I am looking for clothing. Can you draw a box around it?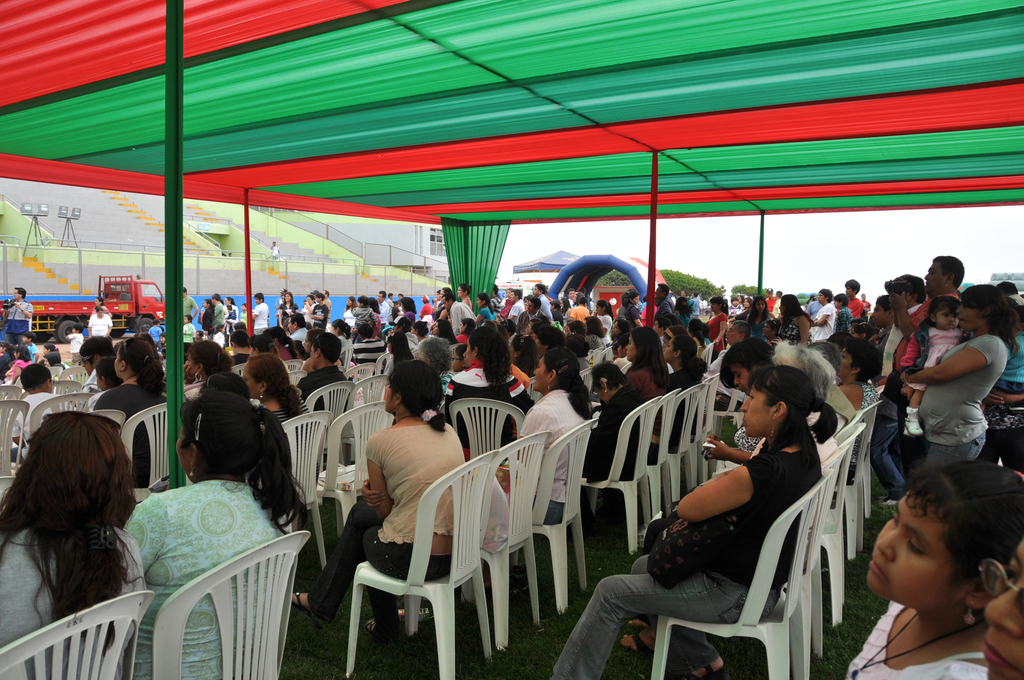
Sure, the bounding box is x1=833, y1=311, x2=847, y2=333.
